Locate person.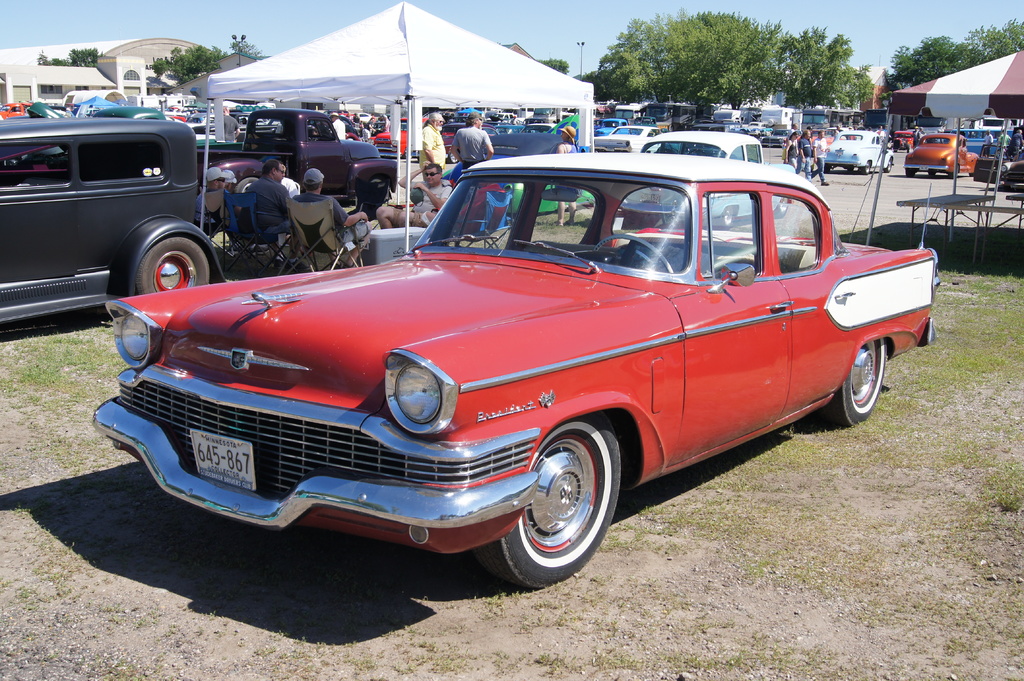
Bounding box: locate(797, 126, 810, 180).
